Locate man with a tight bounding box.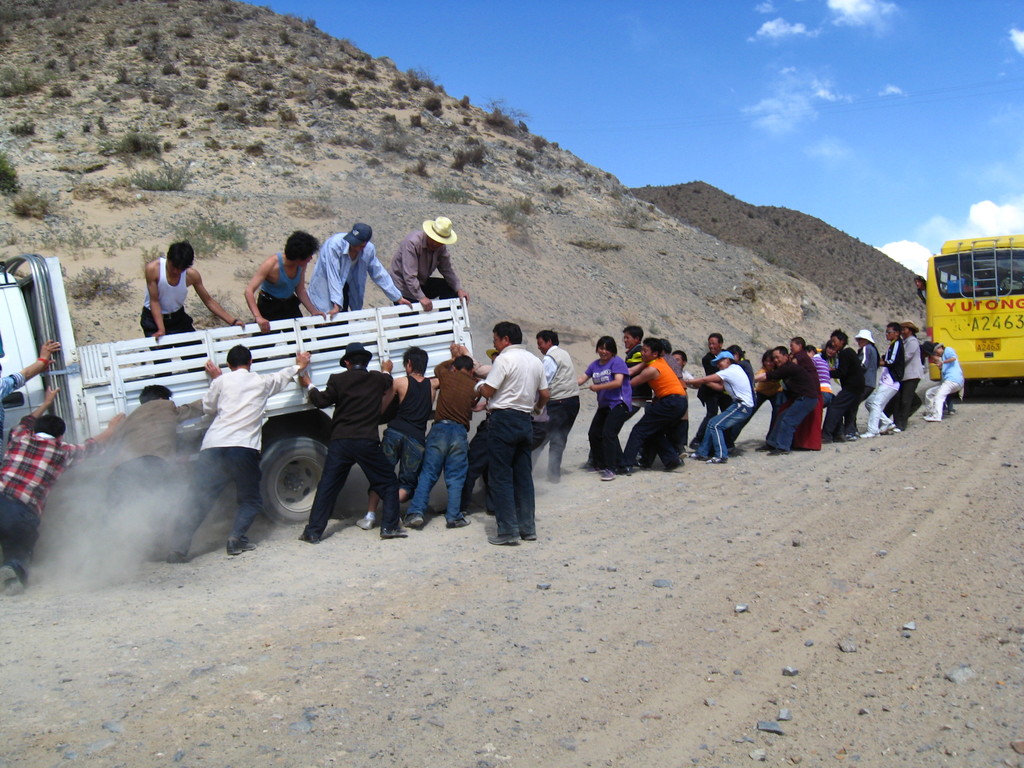
bbox=(477, 319, 550, 540).
